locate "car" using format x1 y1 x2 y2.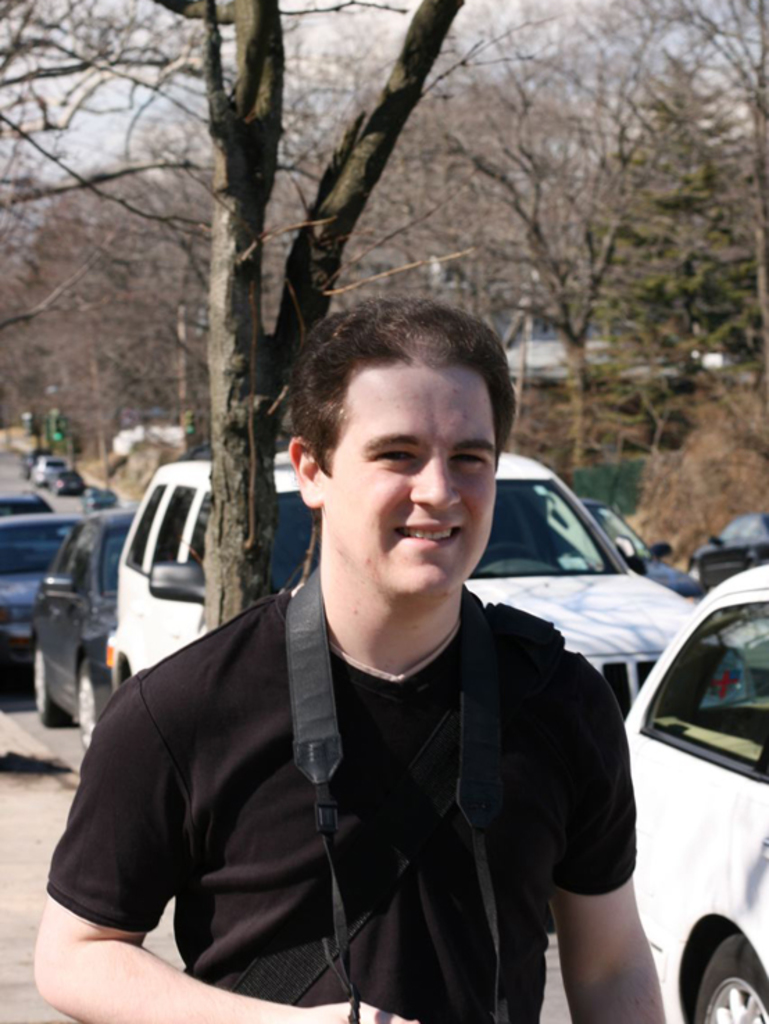
21 518 144 744.
